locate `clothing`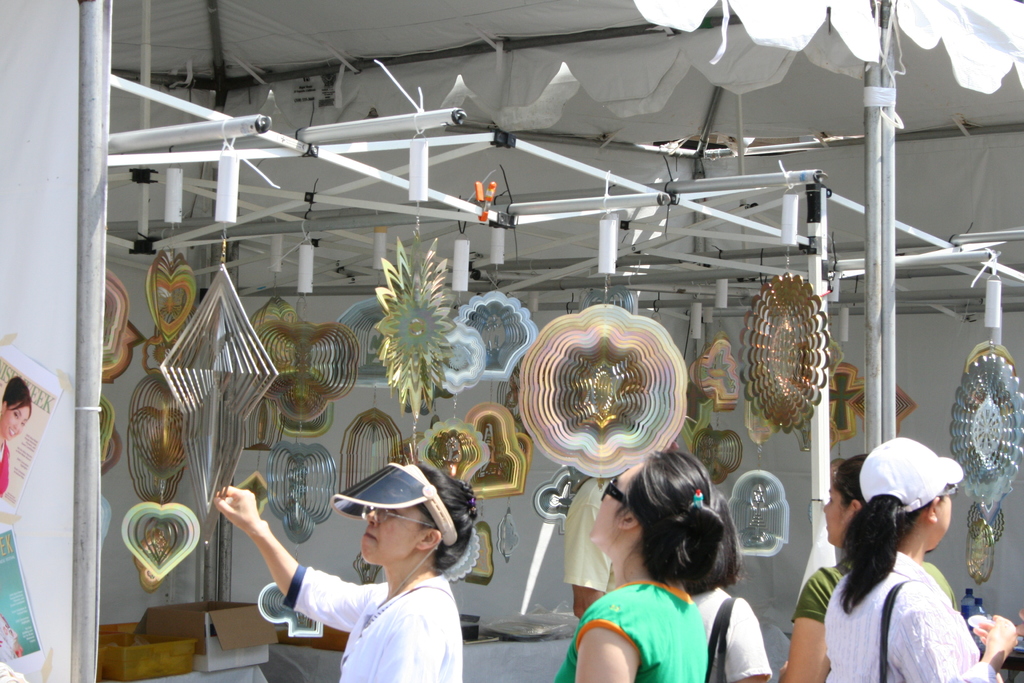
rect(0, 443, 8, 500)
